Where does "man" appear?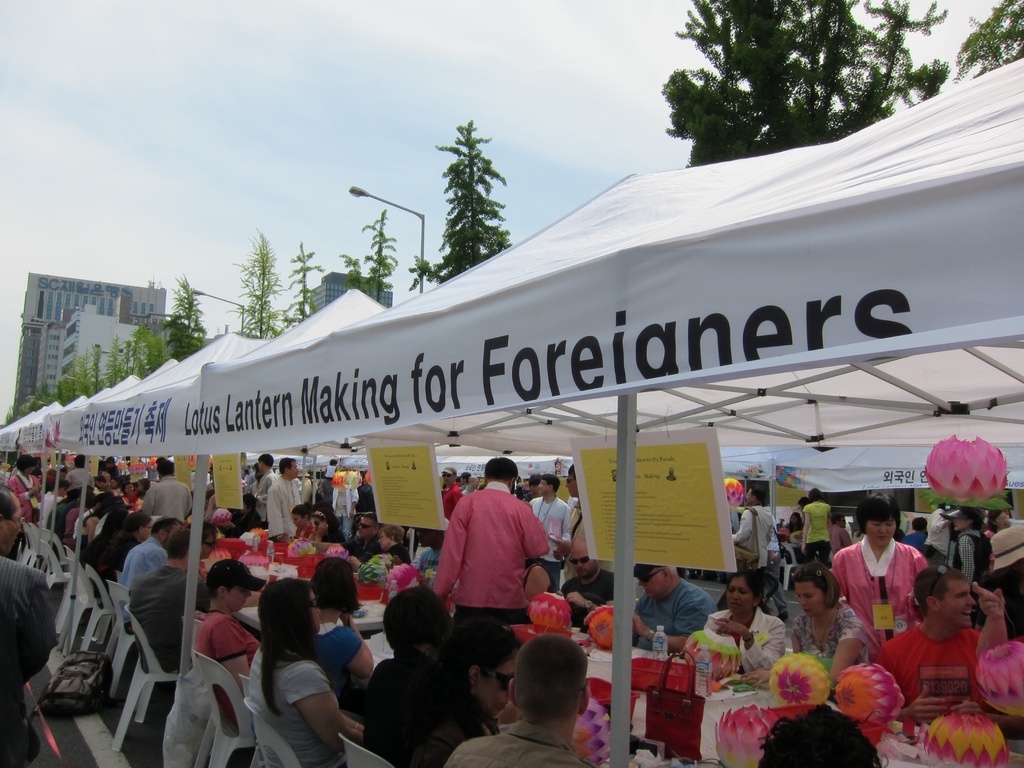
Appears at x1=906 y1=519 x2=926 y2=547.
